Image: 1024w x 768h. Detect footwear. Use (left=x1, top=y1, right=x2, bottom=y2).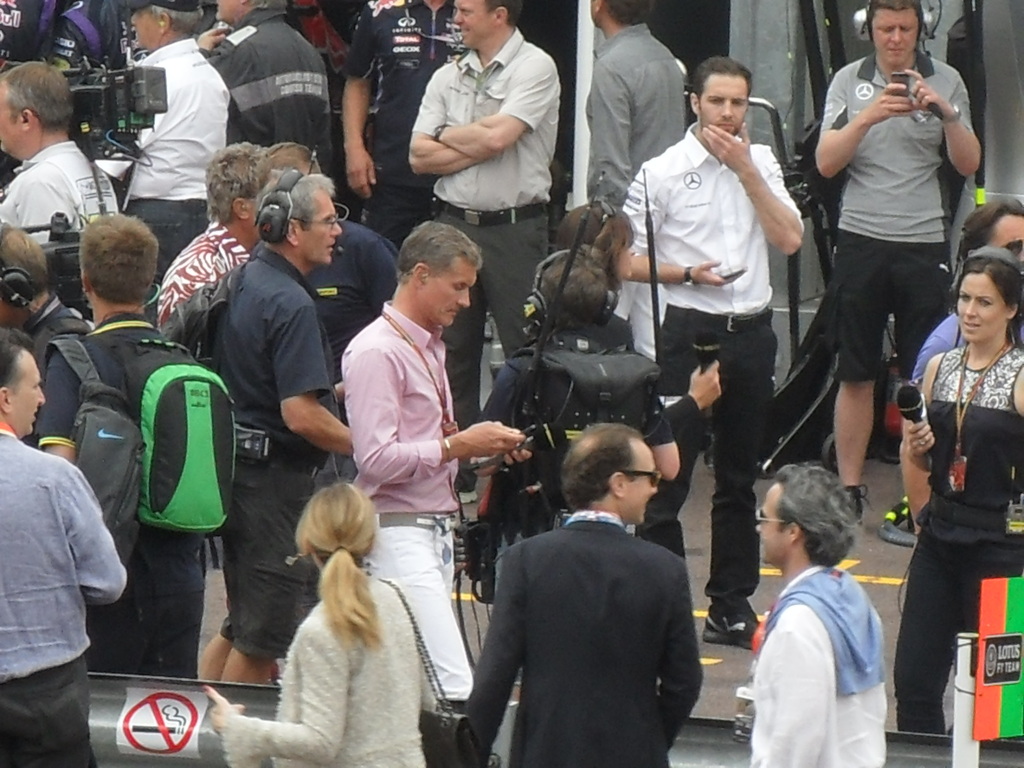
(left=457, top=492, right=479, bottom=504).
